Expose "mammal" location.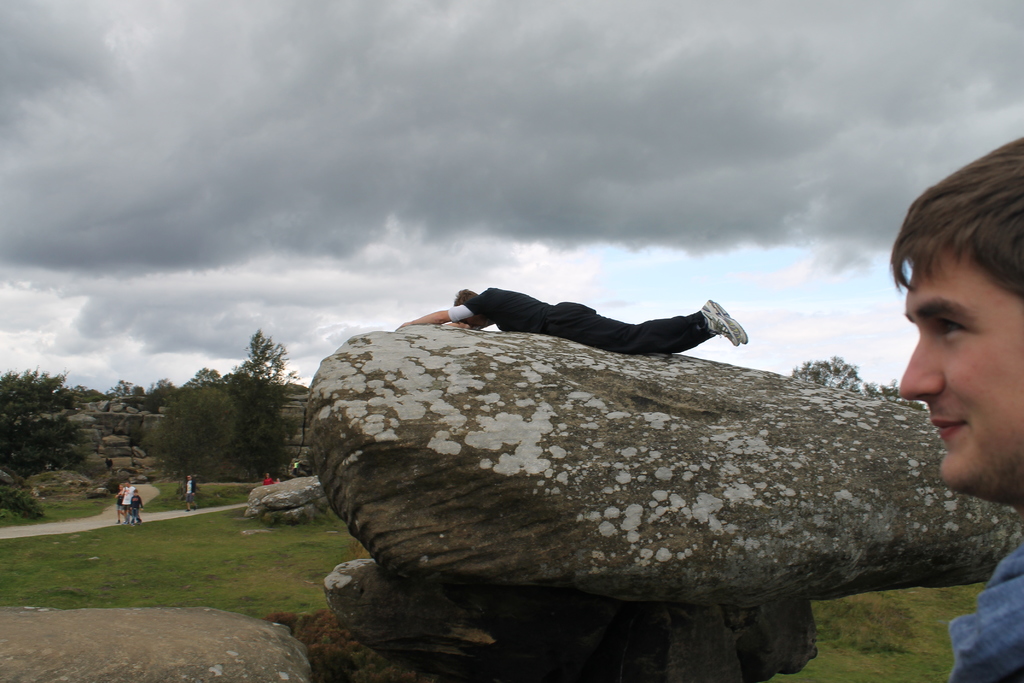
Exposed at [185,473,195,509].
